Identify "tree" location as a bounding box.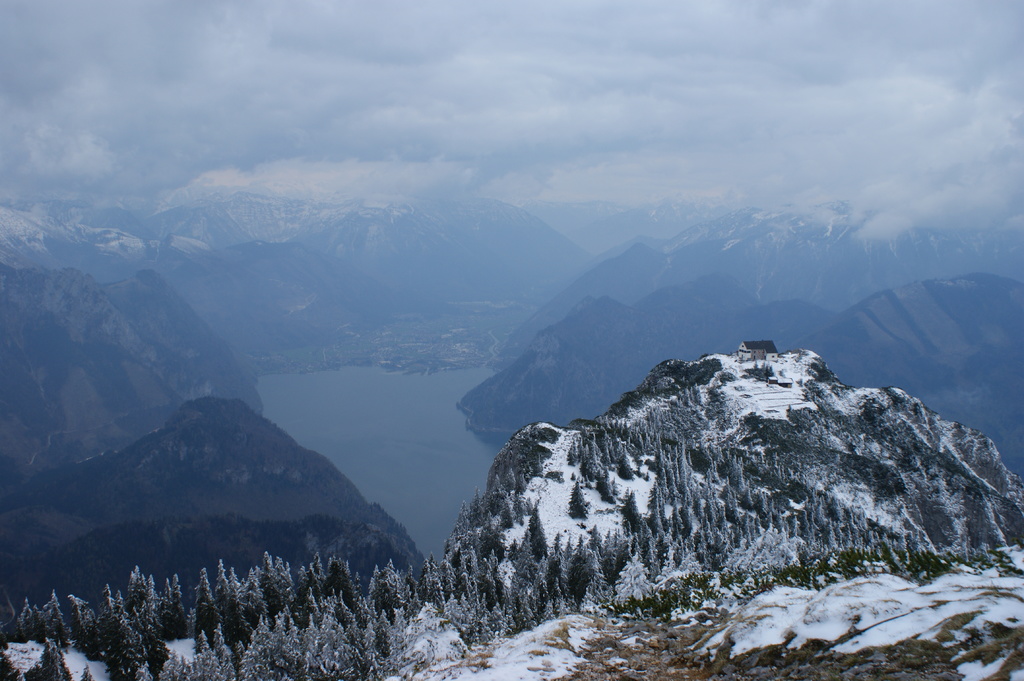
293 566 310 618.
